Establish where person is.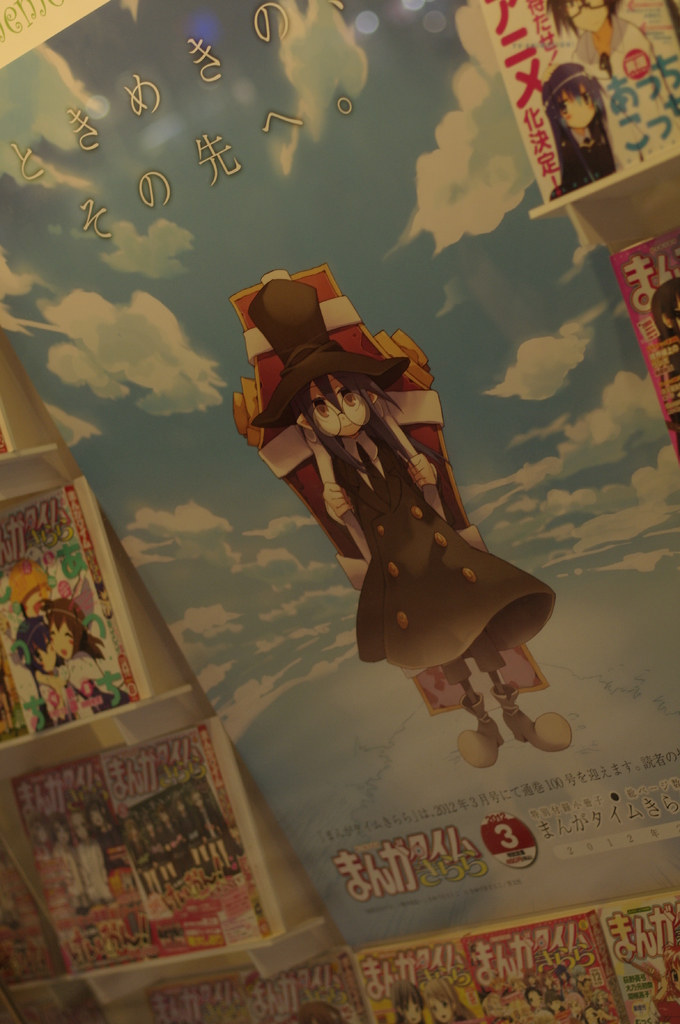
Established at 526/986/552/1018.
